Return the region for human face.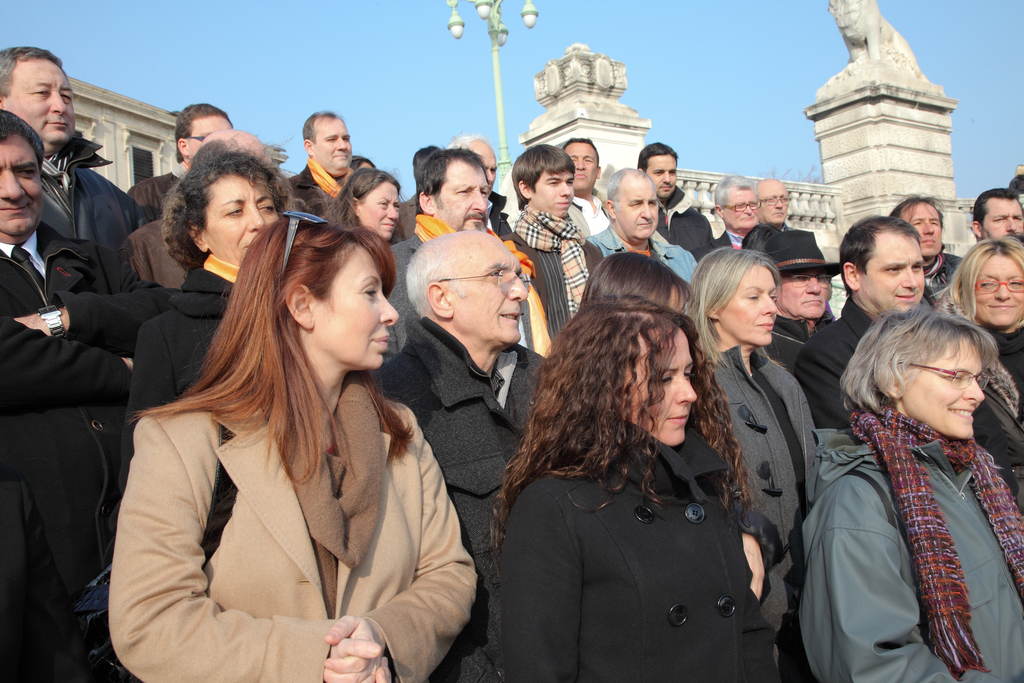
<bbox>451, 245, 528, 343</bbox>.
